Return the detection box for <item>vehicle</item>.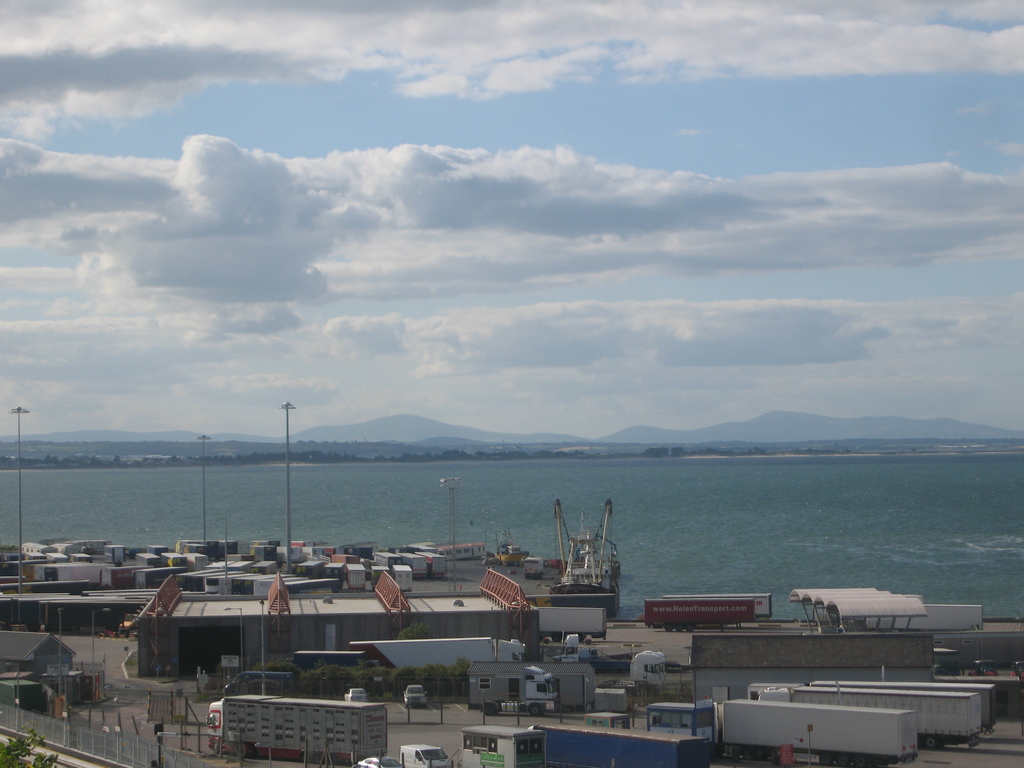
region(815, 675, 1003, 736).
